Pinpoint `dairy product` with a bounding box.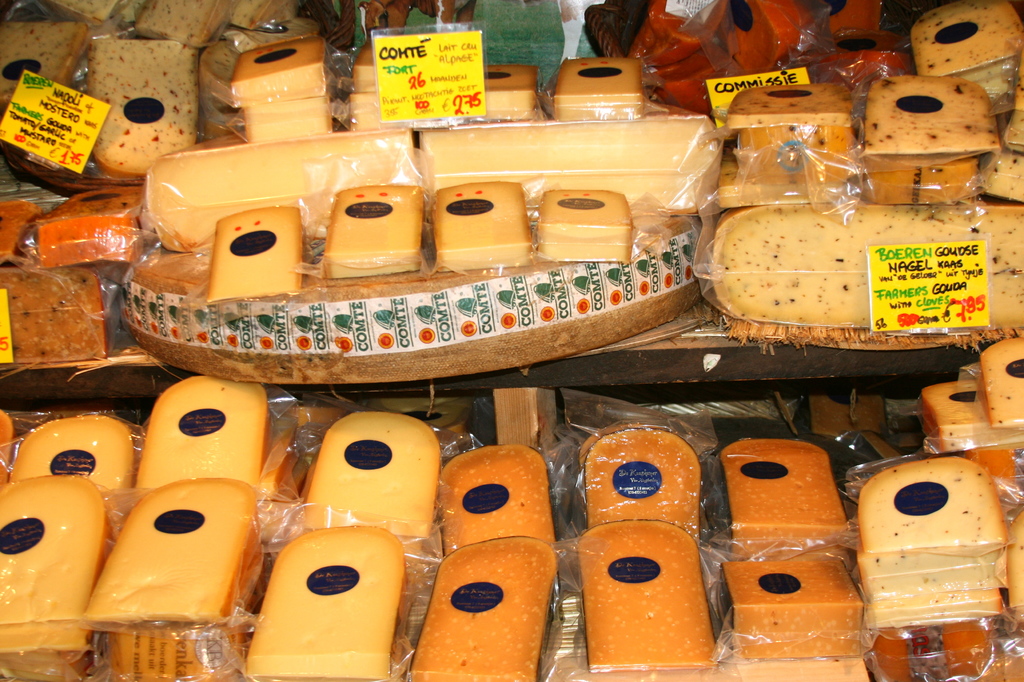
[x1=140, y1=0, x2=233, y2=54].
